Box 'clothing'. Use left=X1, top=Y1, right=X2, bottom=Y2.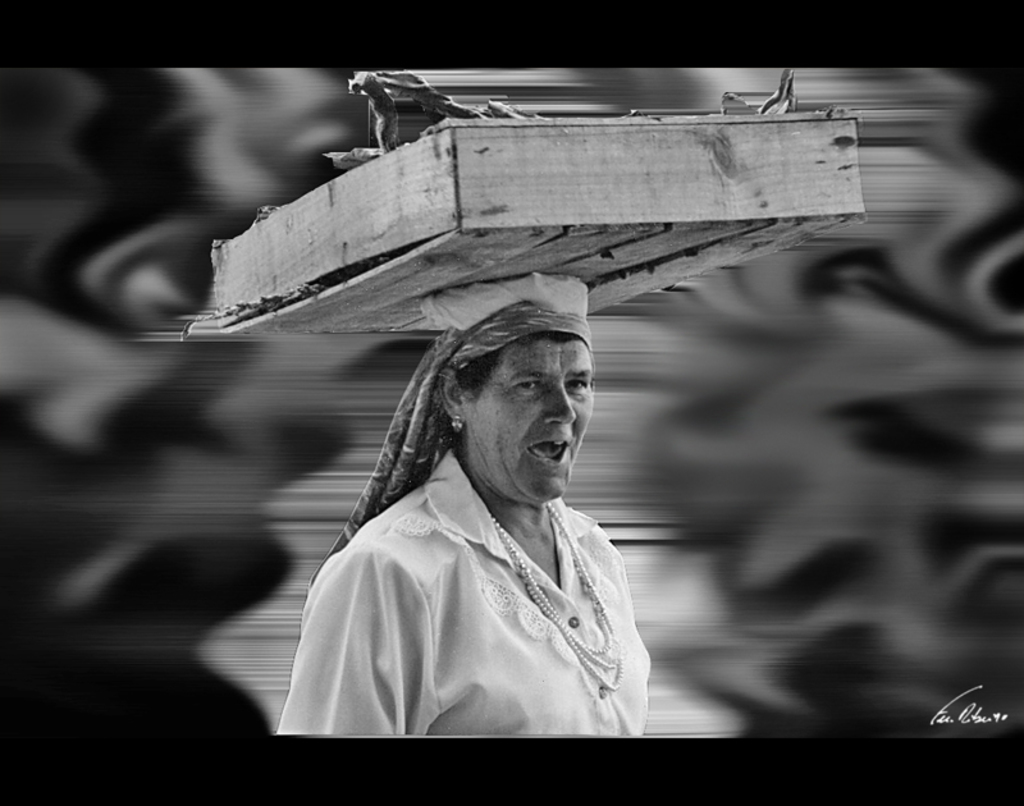
left=315, top=397, right=667, bottom=742.
